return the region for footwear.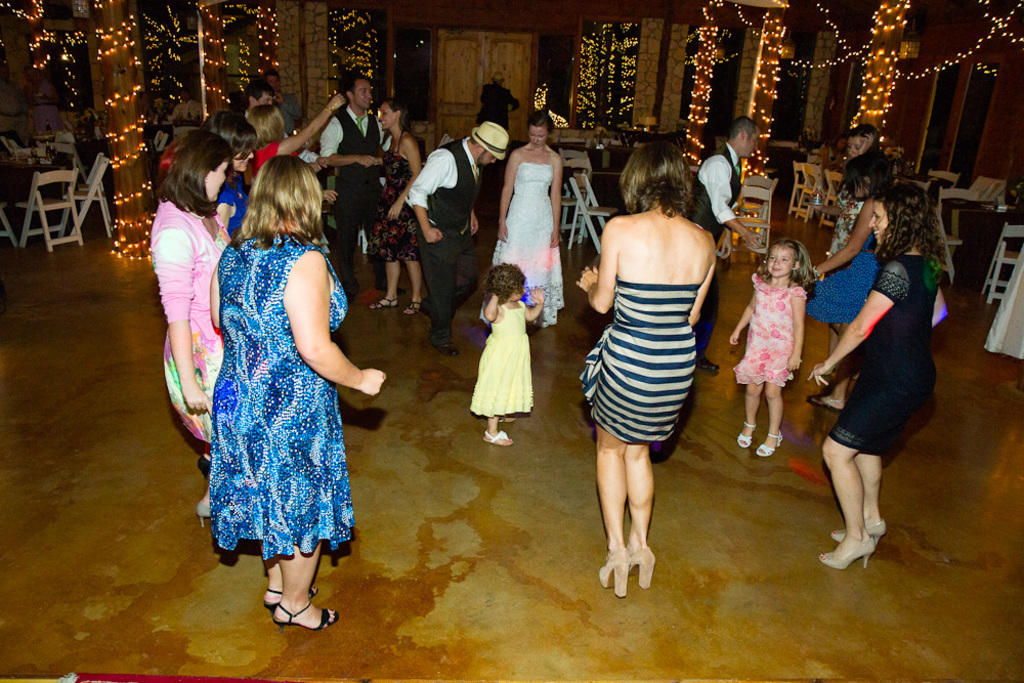
[x1=404, y1=300, x2=425, y2=316].
